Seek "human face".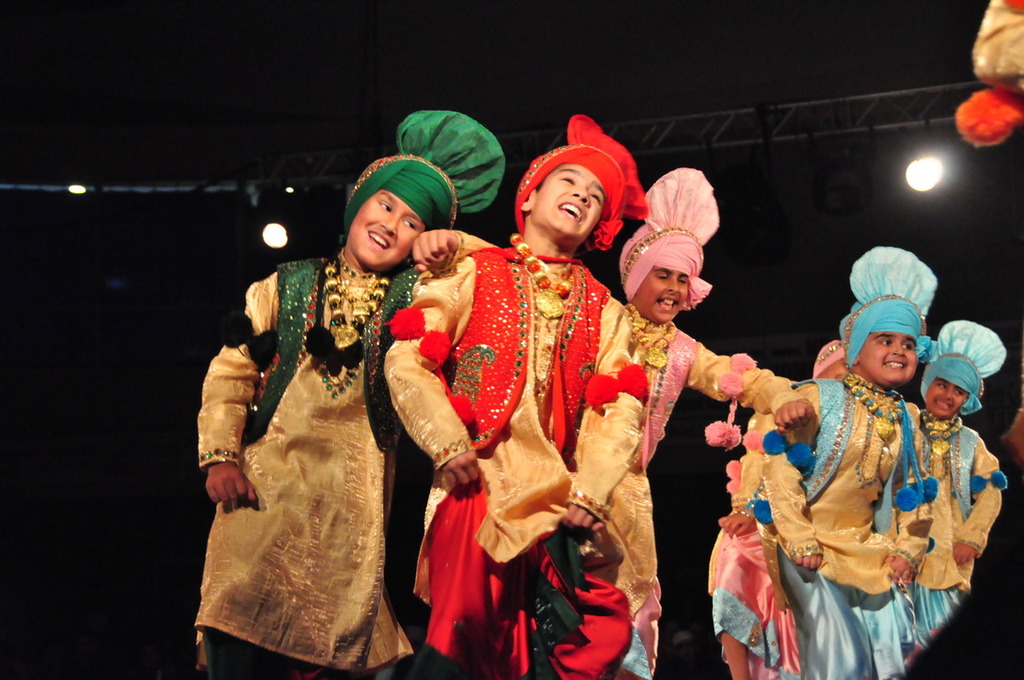
531, 163, 601, 244.
